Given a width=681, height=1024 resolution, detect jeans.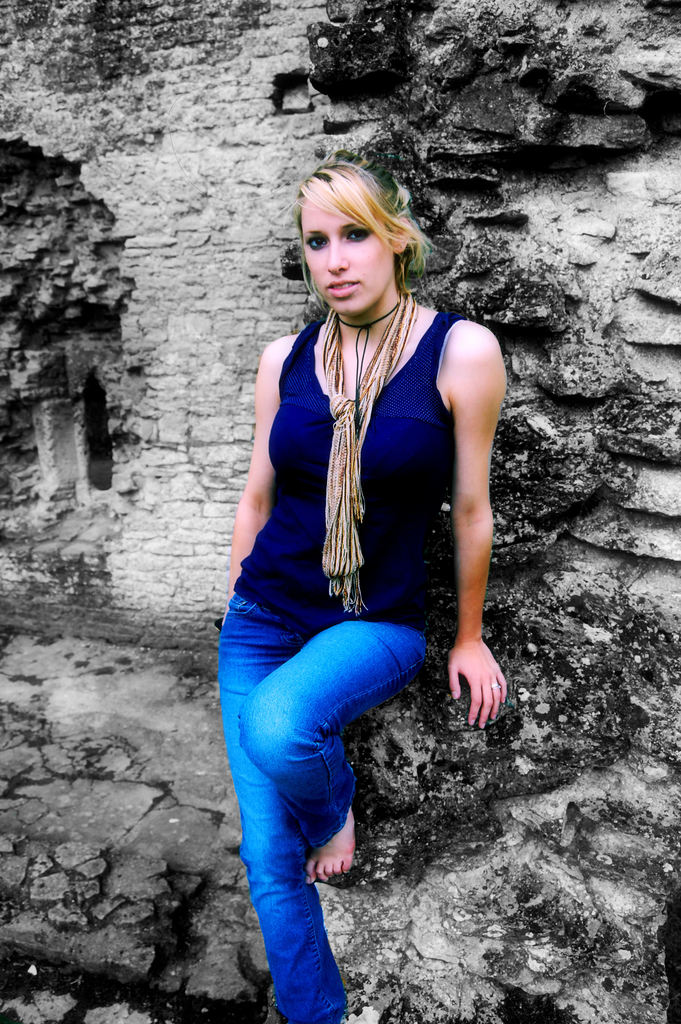
219:617:431:992.
